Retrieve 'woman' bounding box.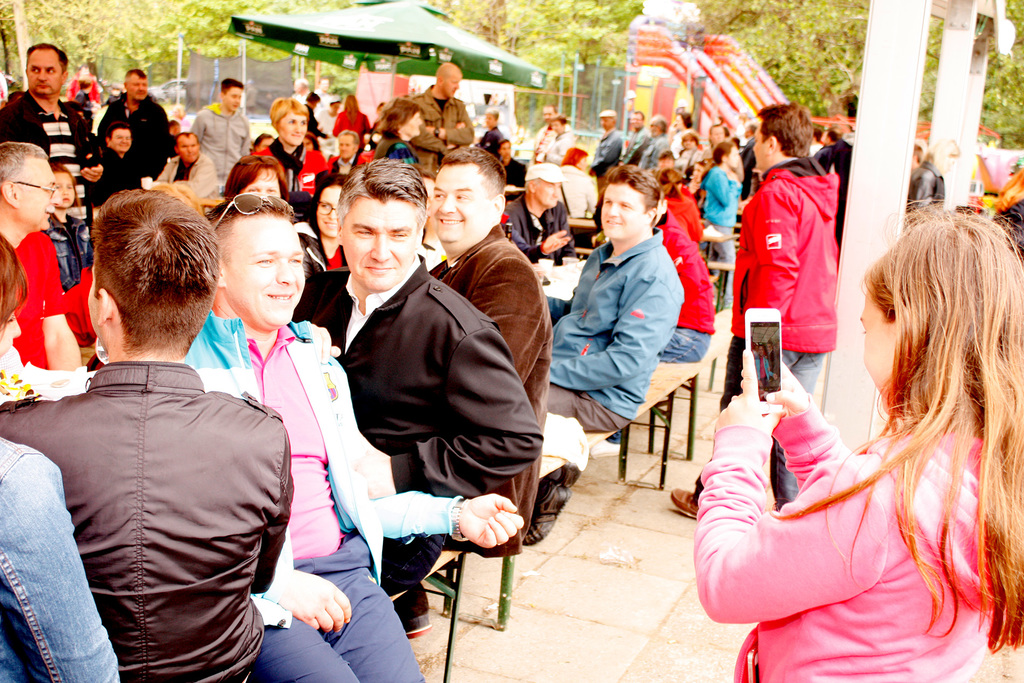
Bounding box: [x1=693, y1=144, x2=747, y2=299].
